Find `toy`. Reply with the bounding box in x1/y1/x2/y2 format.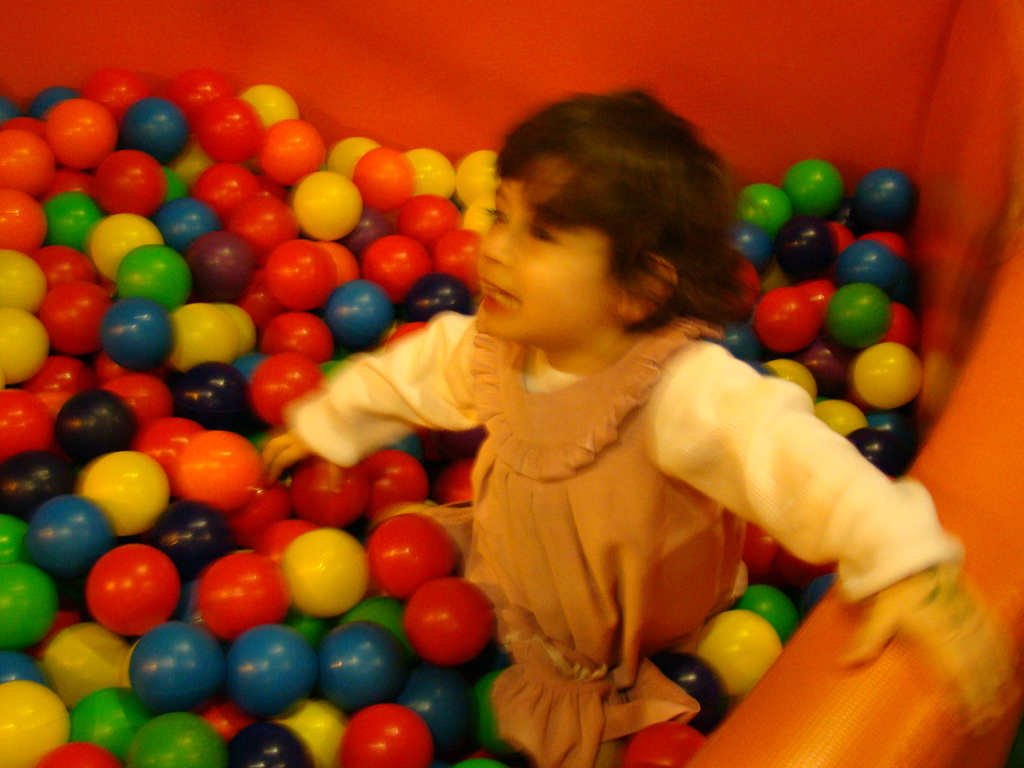
80/542/175/632.
